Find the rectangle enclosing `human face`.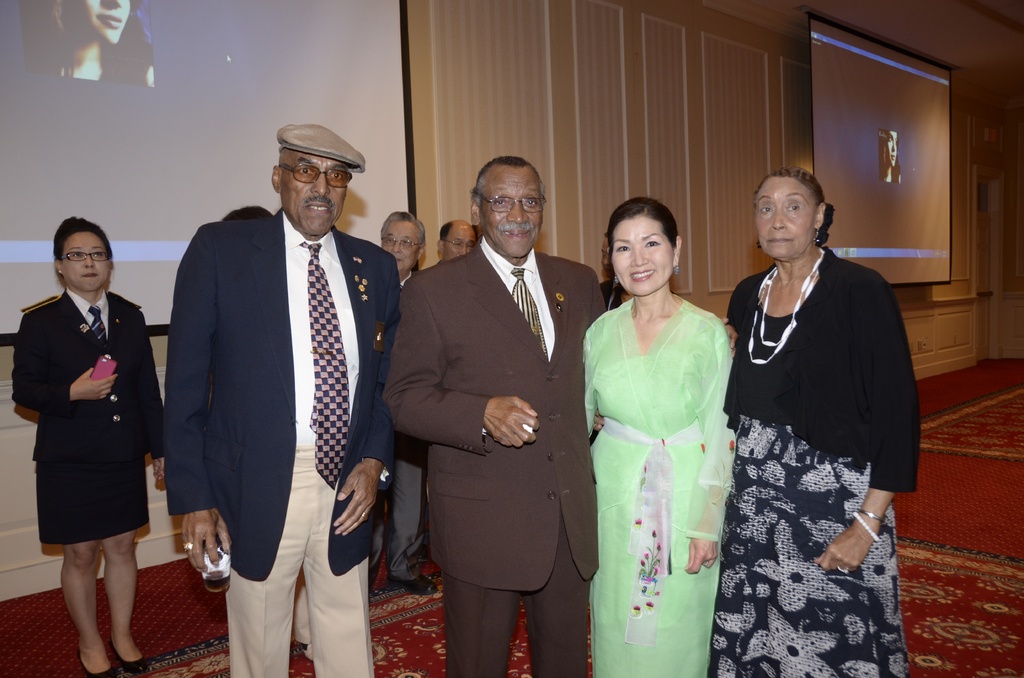
65/234/113/295.
